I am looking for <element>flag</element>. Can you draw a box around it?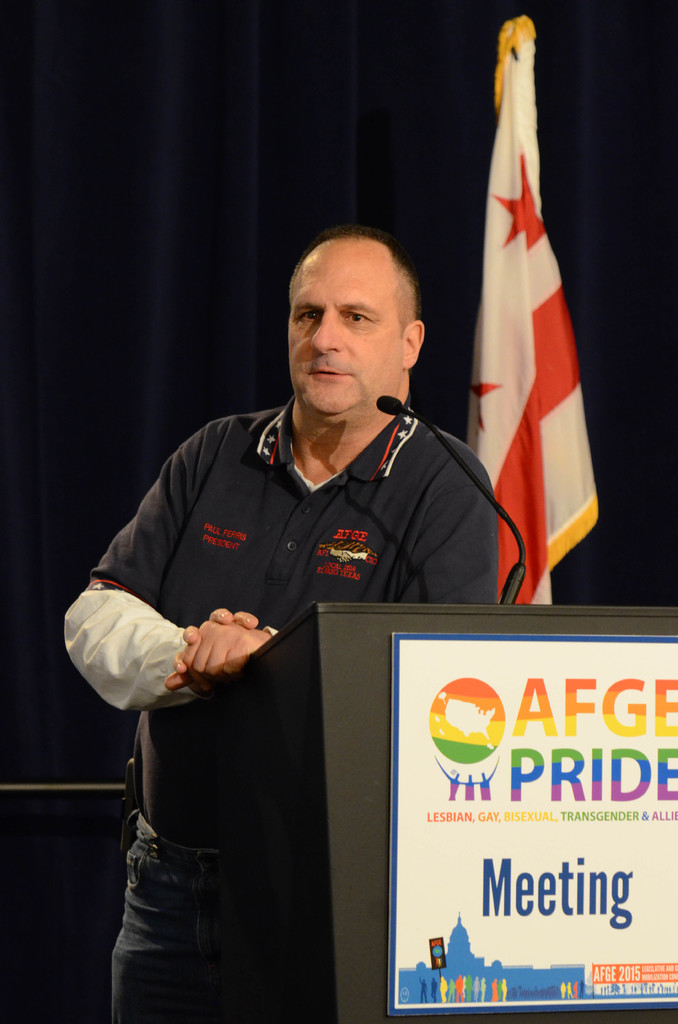
Sure, the bounding box is 448/31/599/644.
